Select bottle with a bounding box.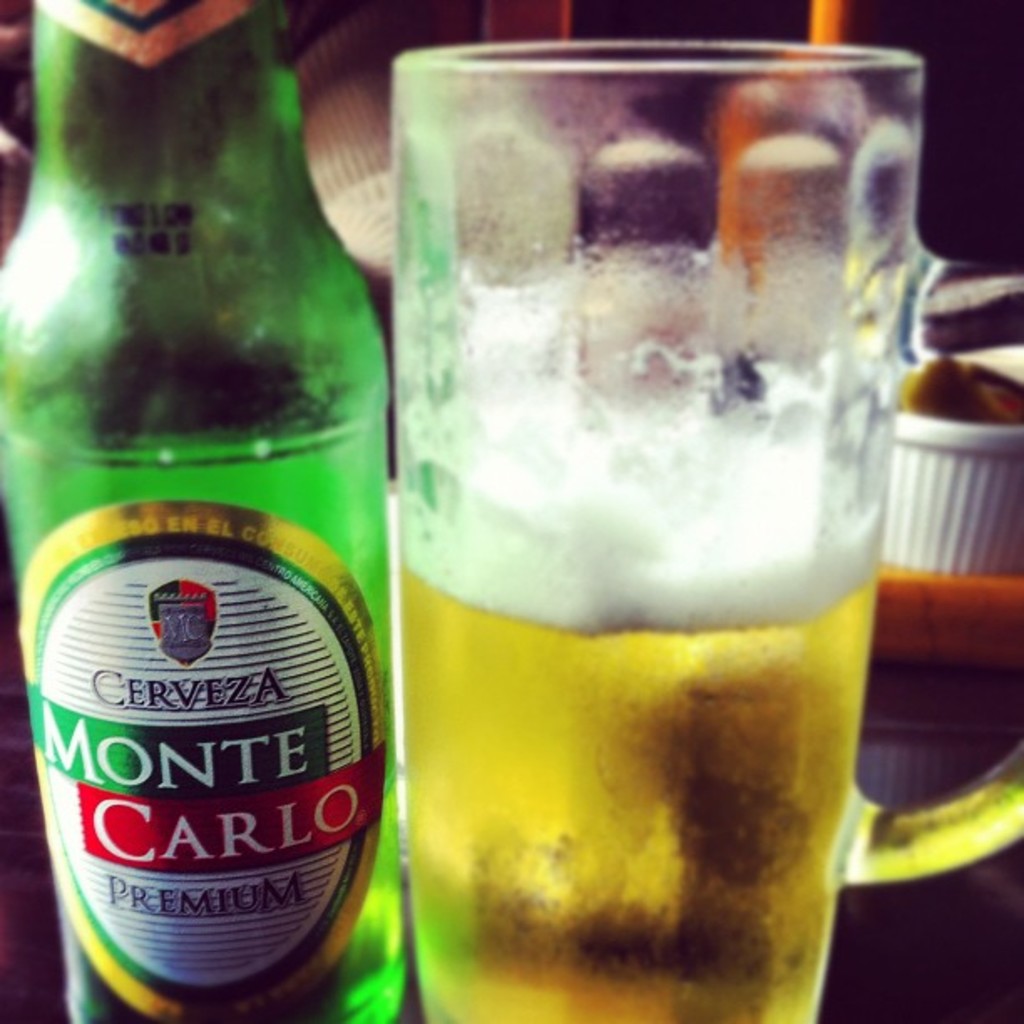
0:0:407:1022.
